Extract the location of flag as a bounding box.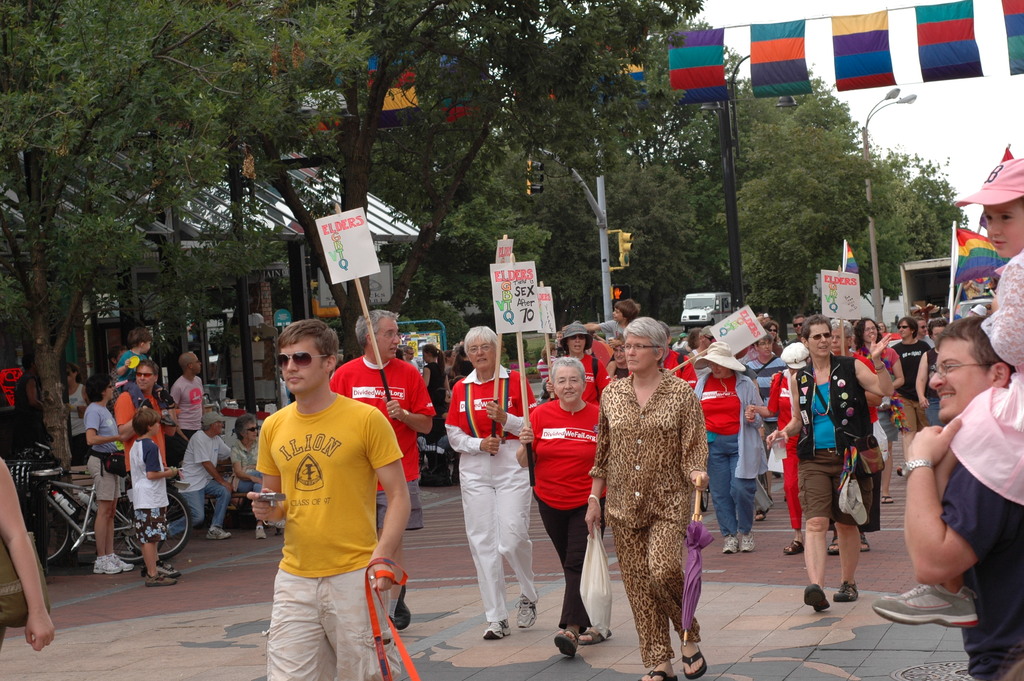
[x1=832, y1=1, x2=903, y2=88].
